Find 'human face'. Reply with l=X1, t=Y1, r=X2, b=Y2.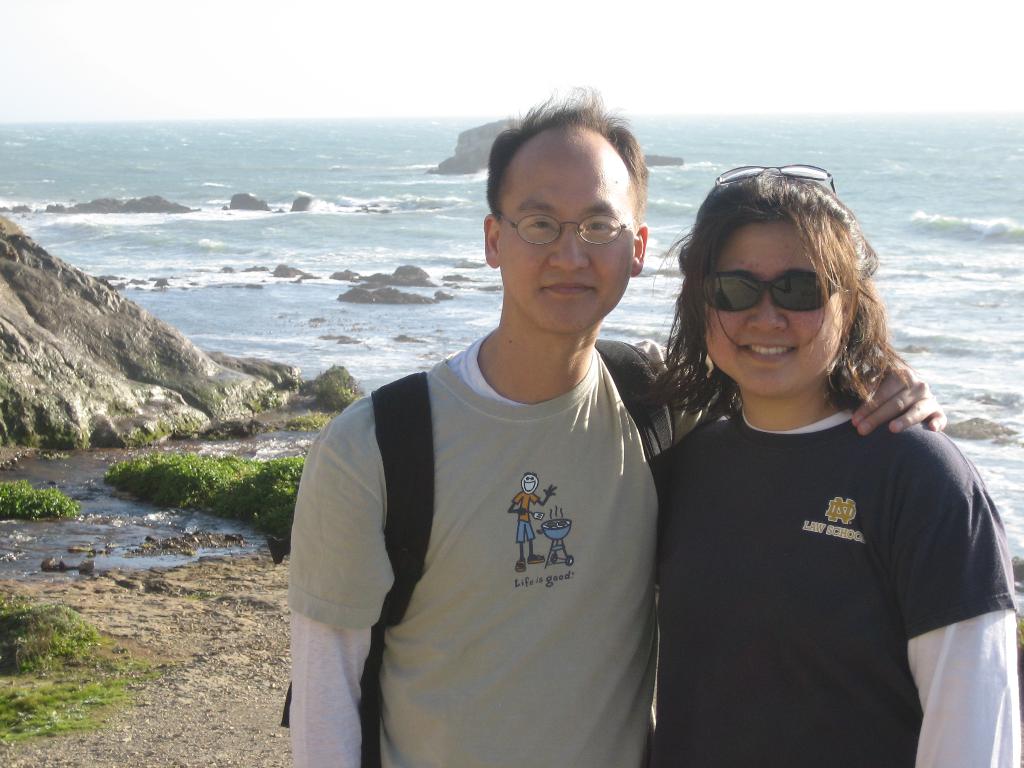
l=495, t=132, r=634, b=335.
